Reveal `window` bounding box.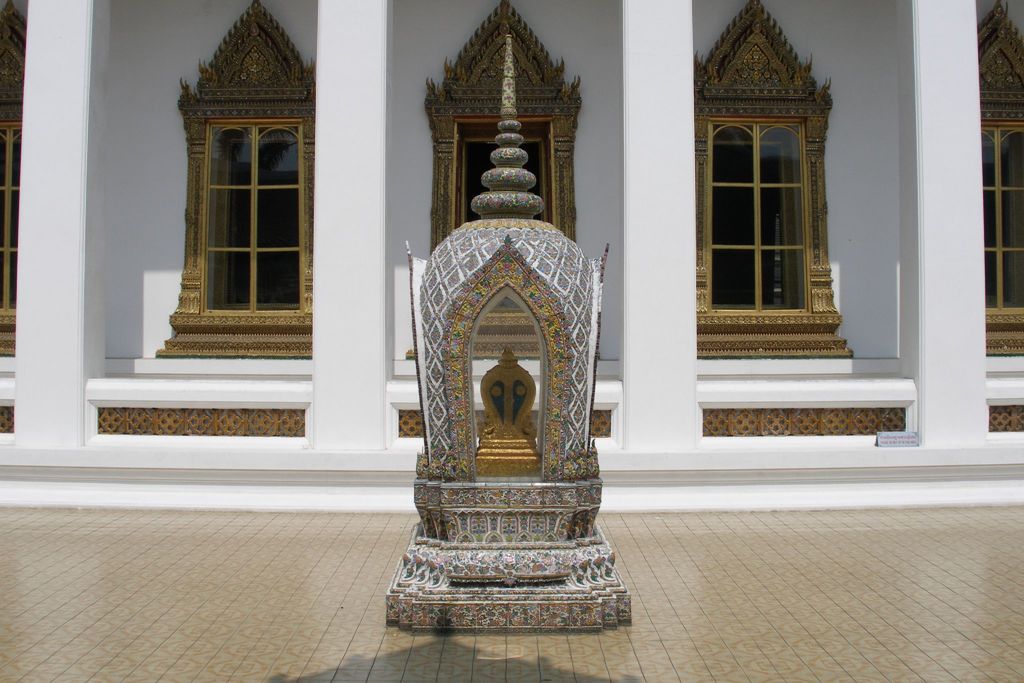
Revealed: left=703, top=115, right=810, bottom=311.
